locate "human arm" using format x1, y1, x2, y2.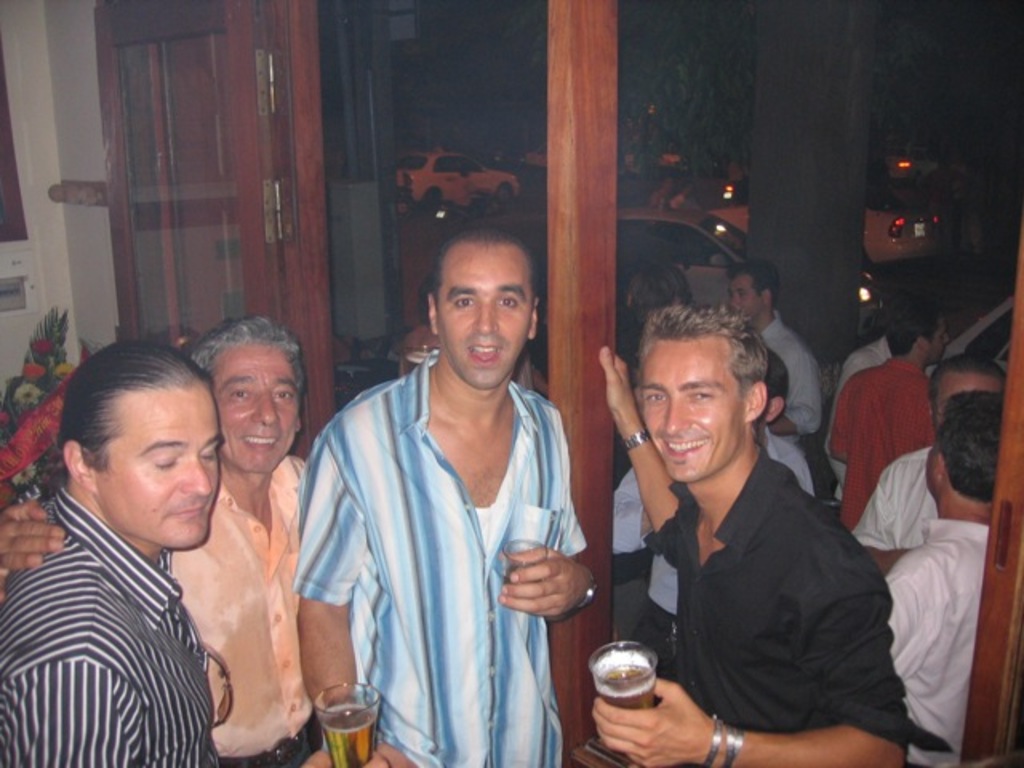
0, 498, 69, 600.
